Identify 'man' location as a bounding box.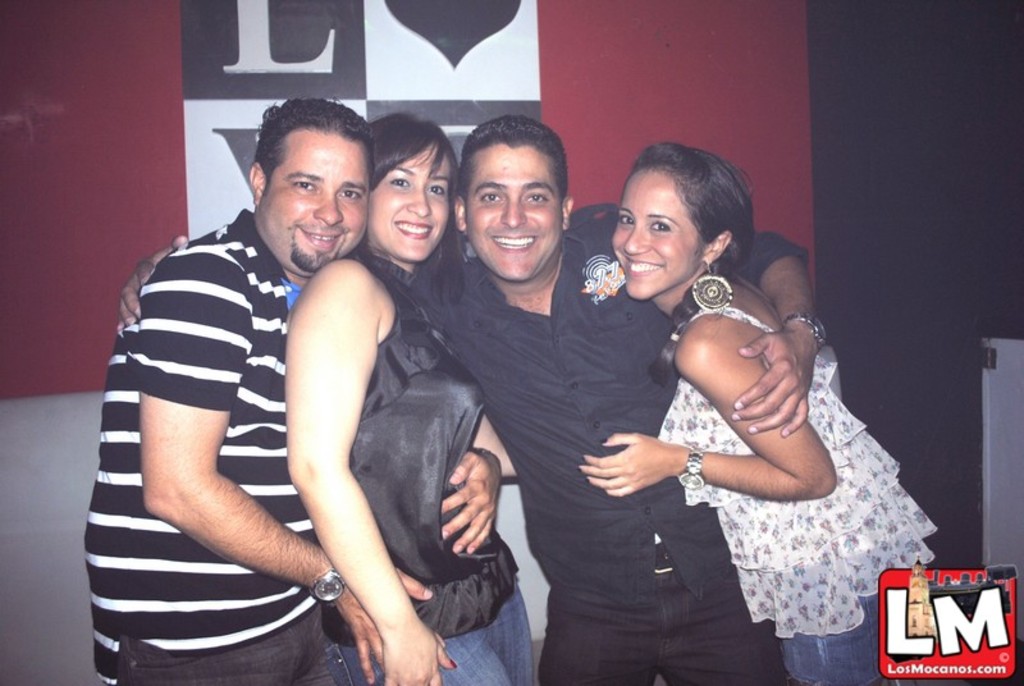
(118, 111, 826, 685).
